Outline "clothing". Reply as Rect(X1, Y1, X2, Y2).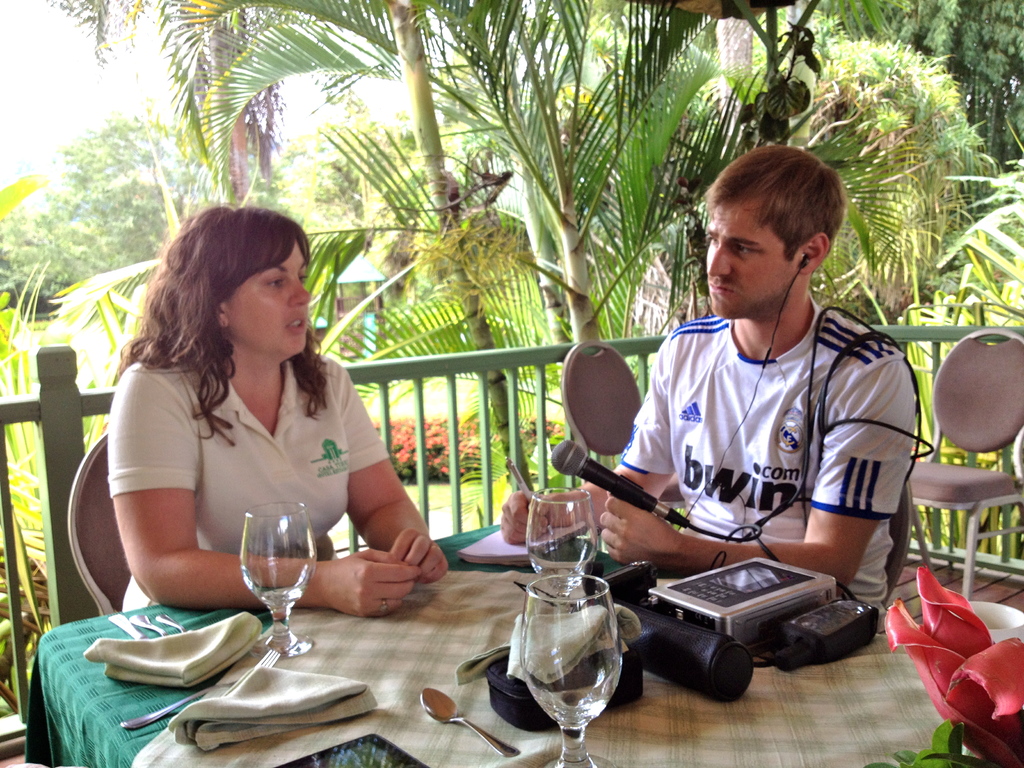
Rect(118, 339, 403, 625).
